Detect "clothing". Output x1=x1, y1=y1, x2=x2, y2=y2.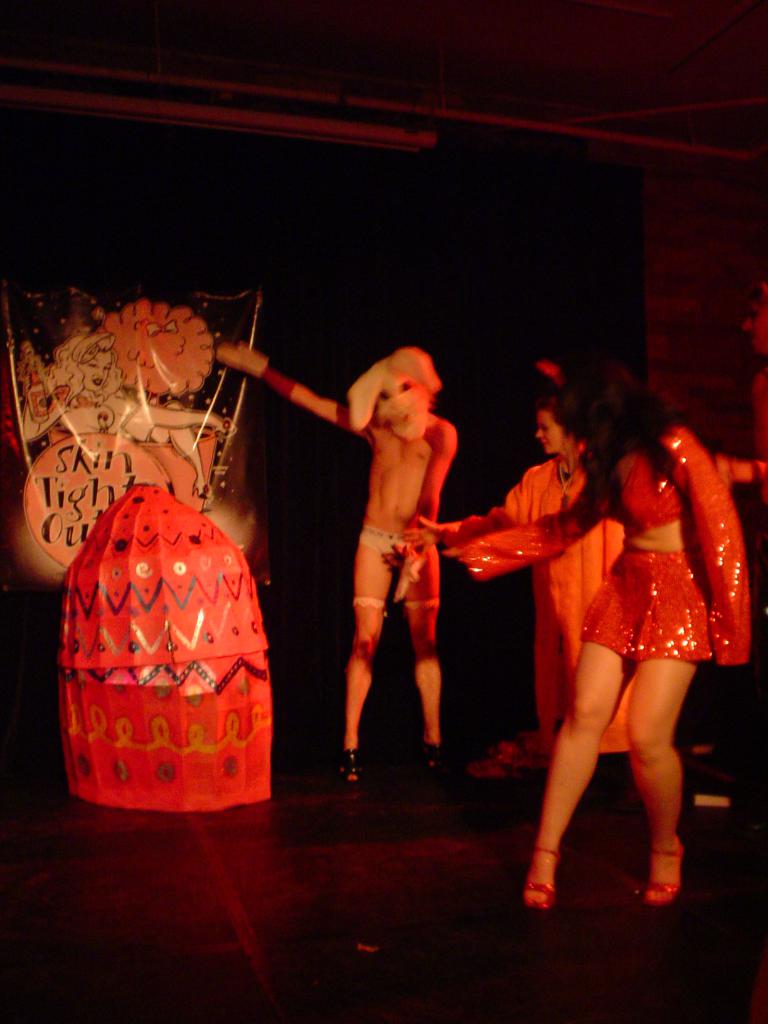
x1=353, y1=524, x2=445, y2=602.
